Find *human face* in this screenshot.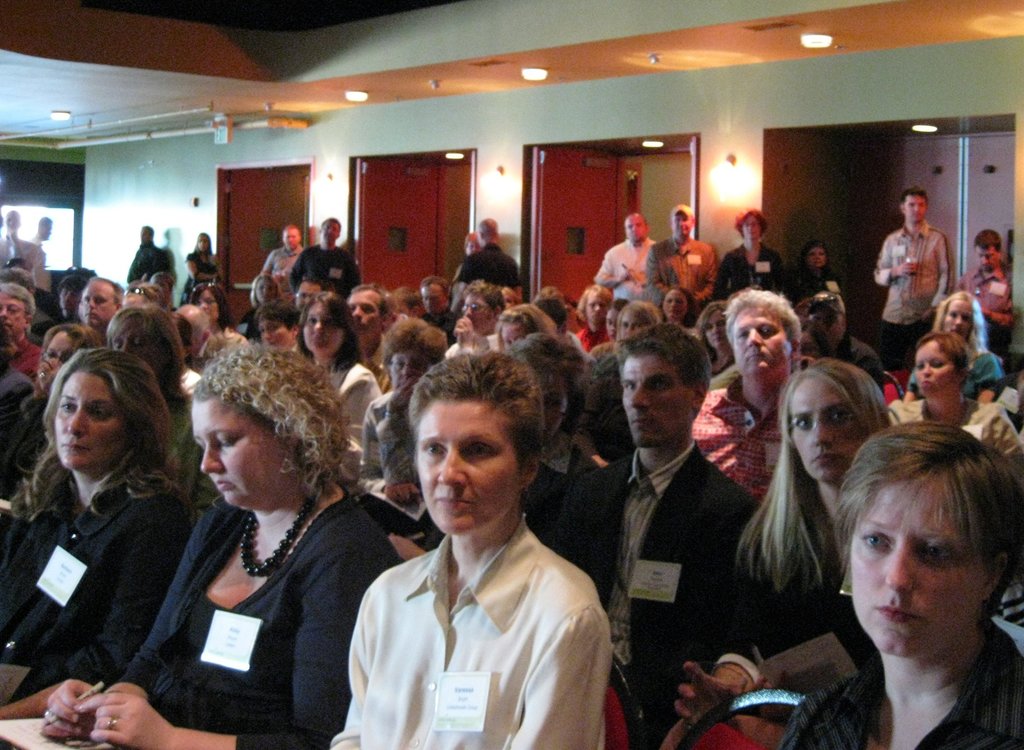
The bounding box for *human face* is bbox=[619, 351, 692, 448].
